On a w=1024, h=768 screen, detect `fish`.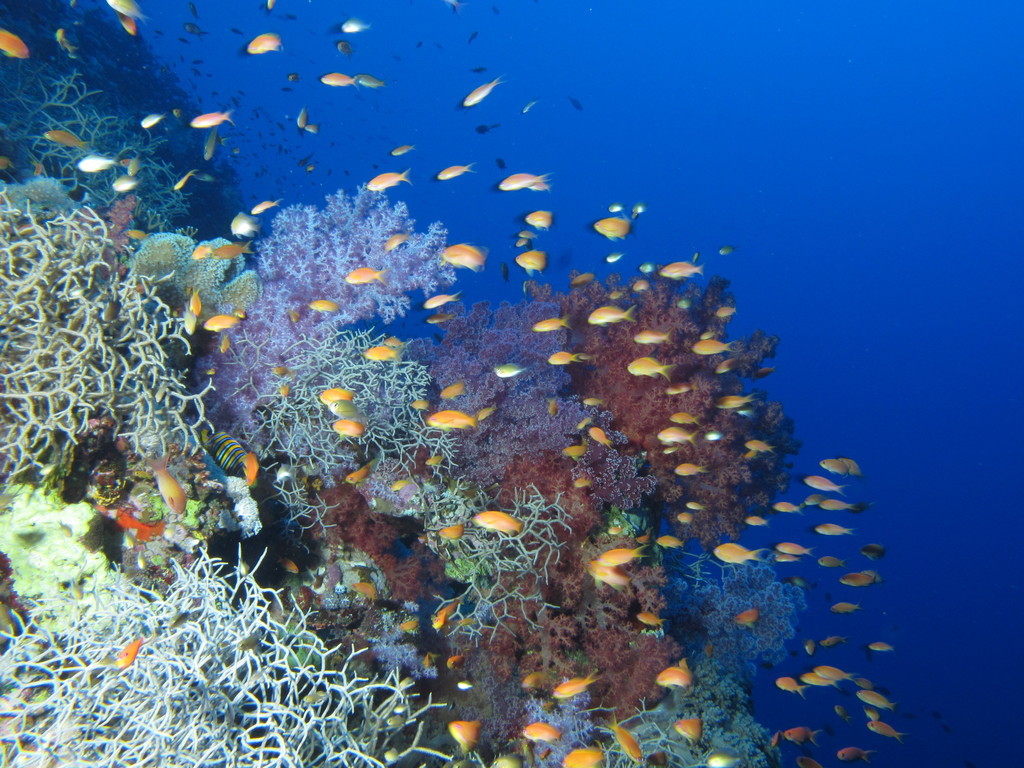
locate(72, 152, 122, 177).
